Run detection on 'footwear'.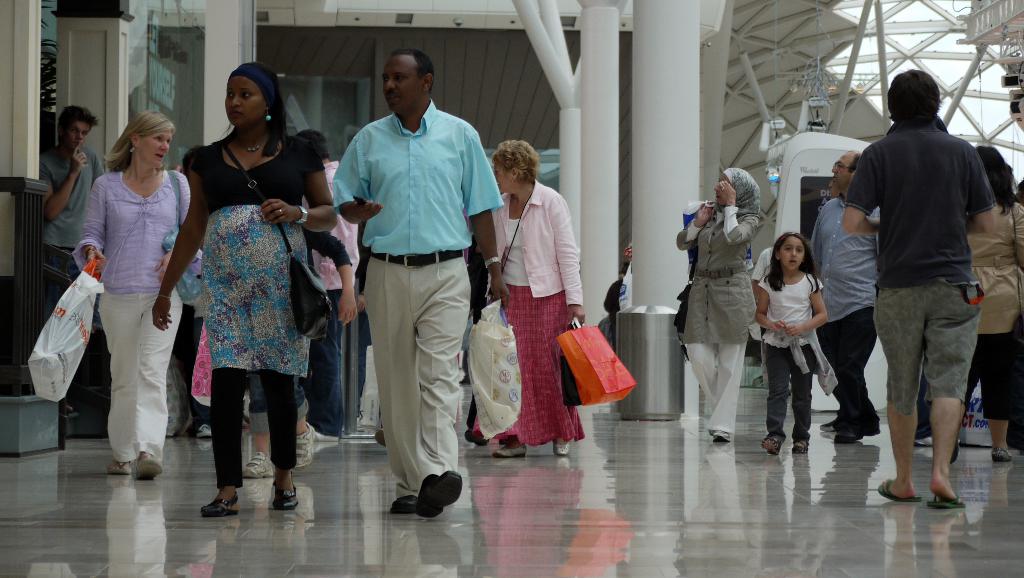
Result: Rect(819, 419, 840, 431).
